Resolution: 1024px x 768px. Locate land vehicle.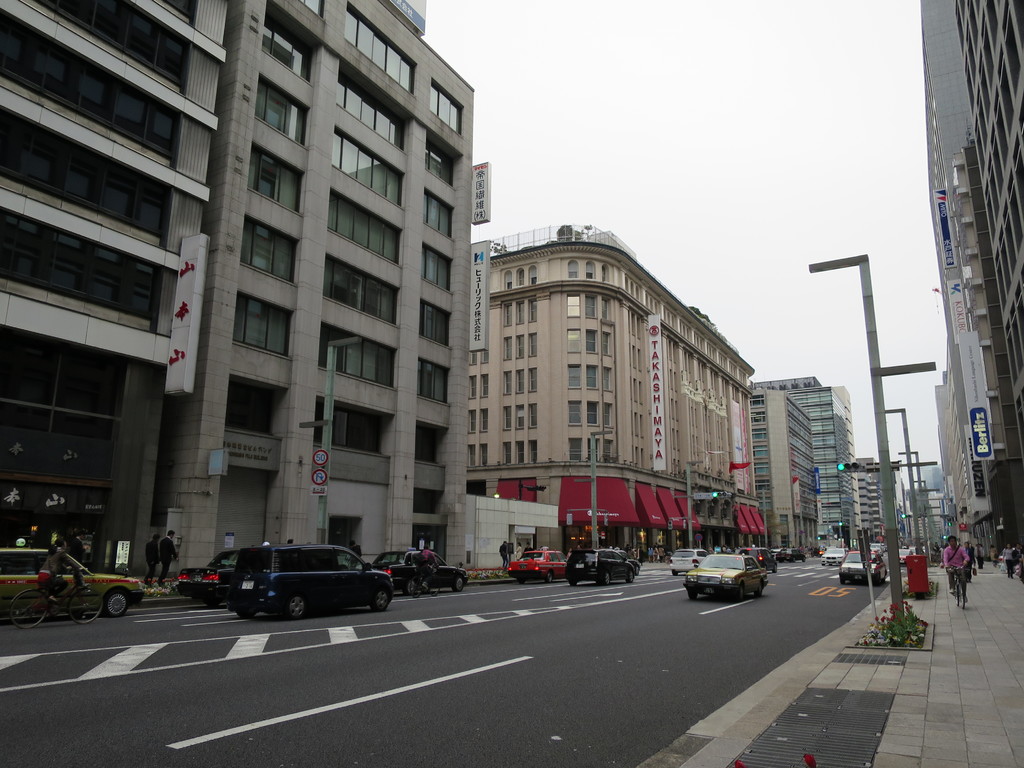
left=819, top=550, right=845, bottom=566.
